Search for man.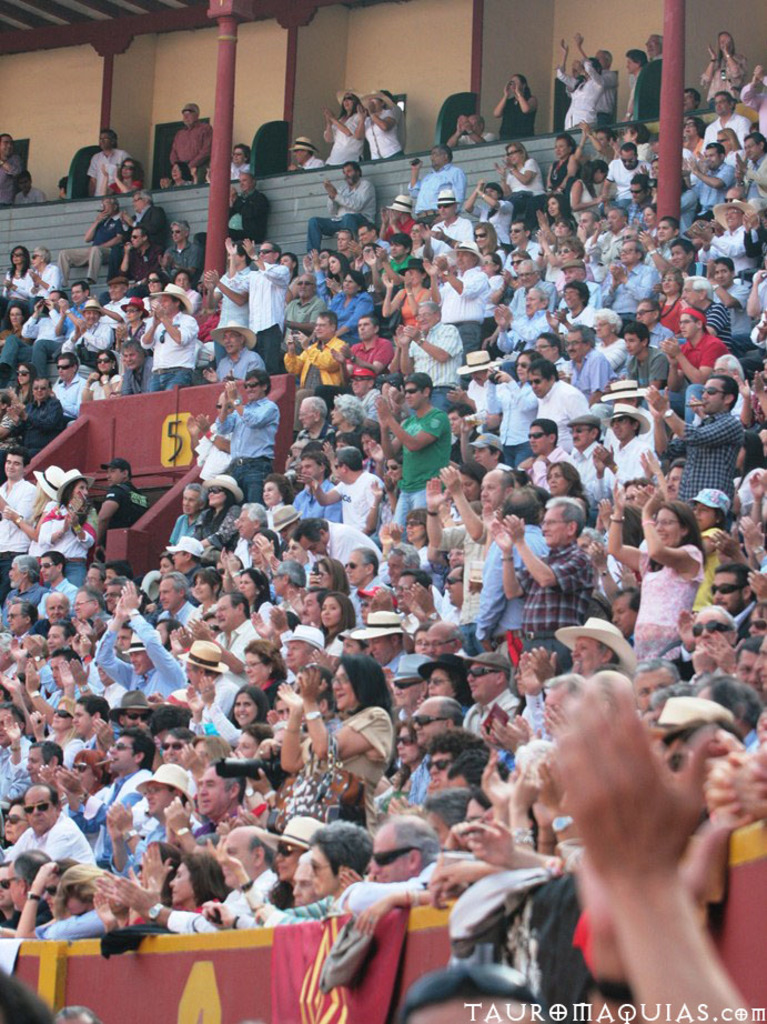
Found at [x1=310, y1=446, x2=384, y2=532].
